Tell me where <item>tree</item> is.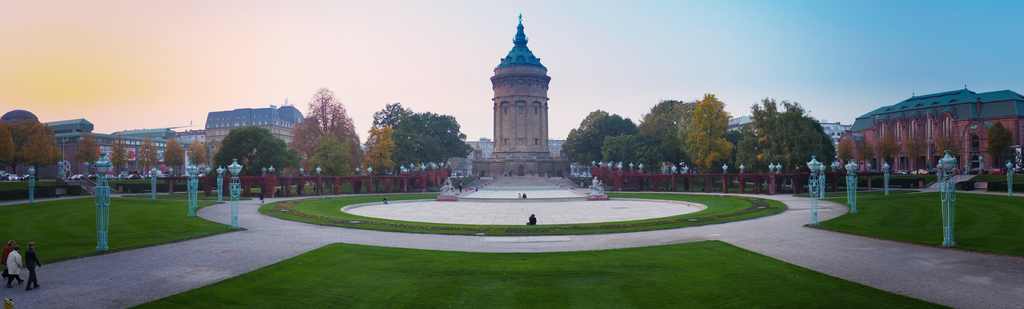
<item>tree</item> is at pyautogui.locateOnScreen(0, 121, 15, 172).
